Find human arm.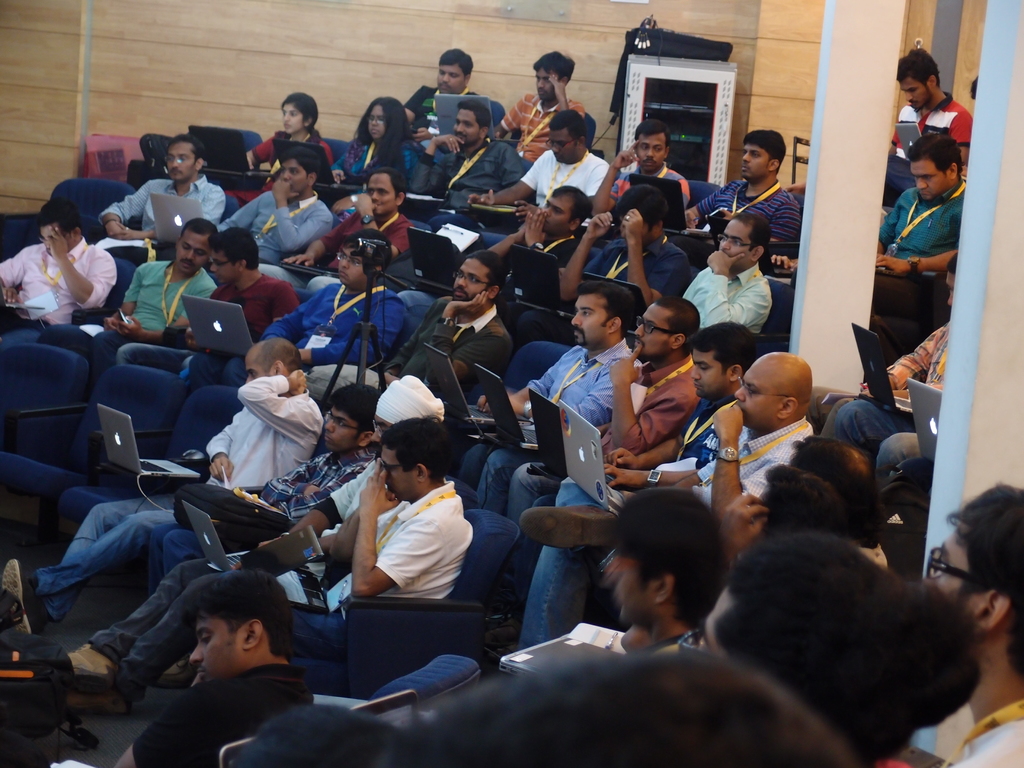
673 468 712 487.
